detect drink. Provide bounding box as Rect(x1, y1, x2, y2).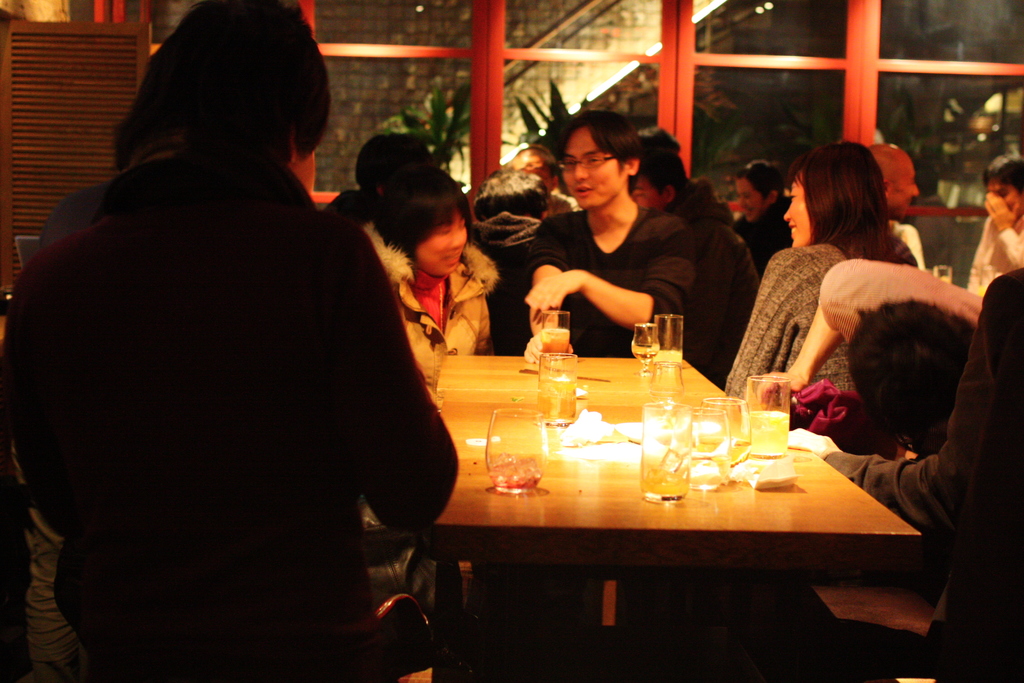
Rect(652, 344, 684, 357).
